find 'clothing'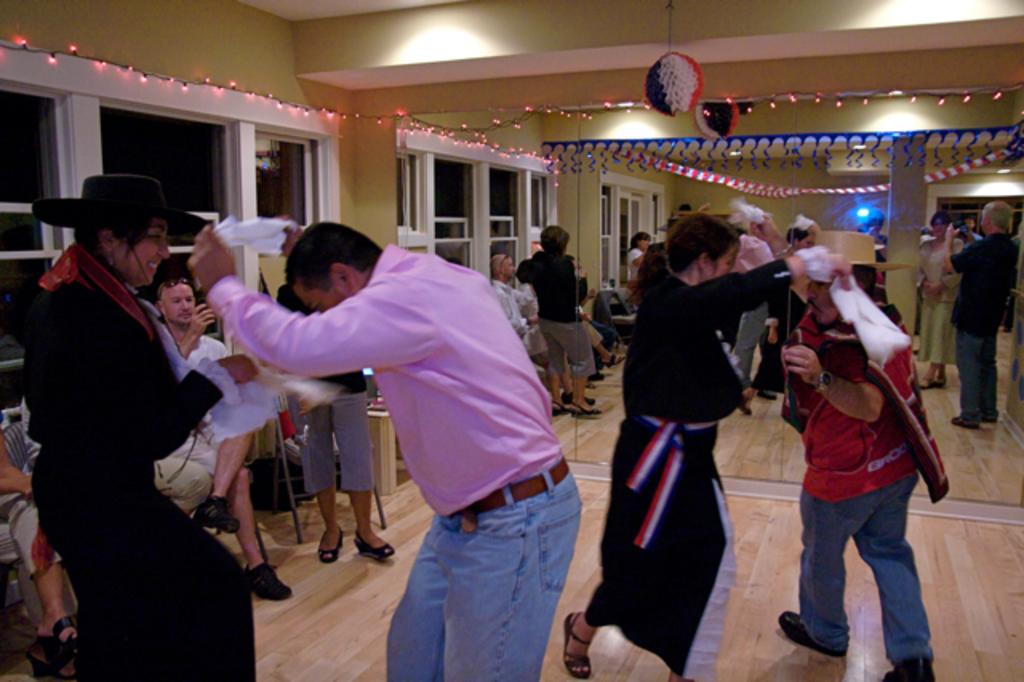
bbox=(507, 255, 600, 375)
